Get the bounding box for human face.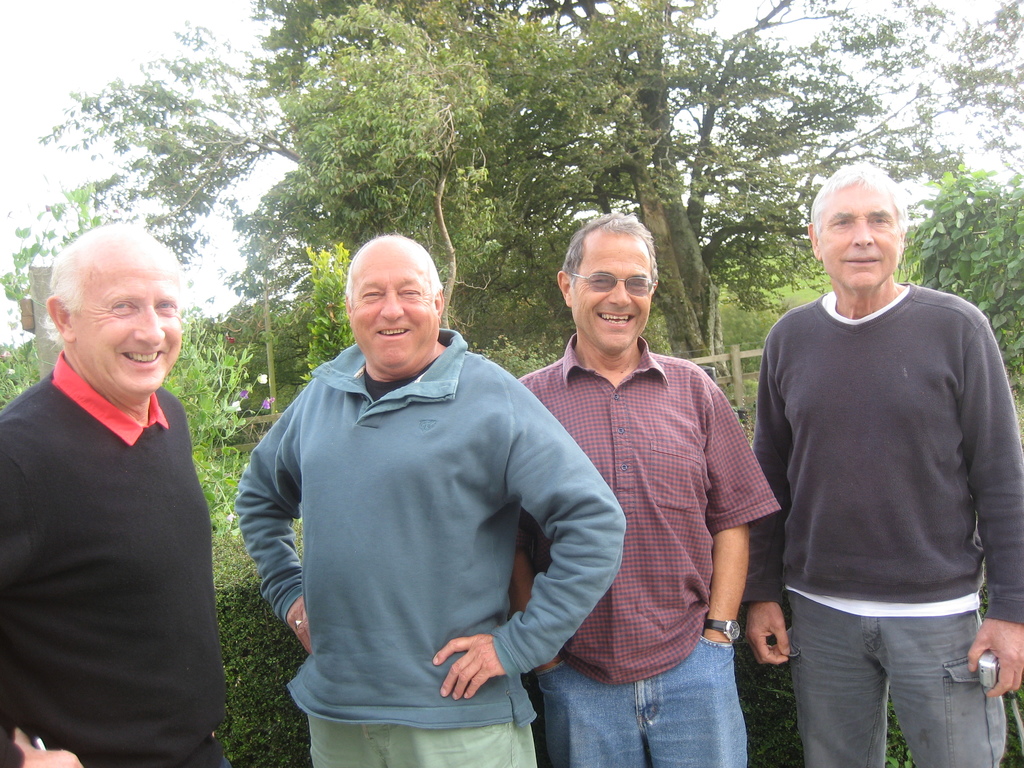
region(822, 179, 903, 285).
